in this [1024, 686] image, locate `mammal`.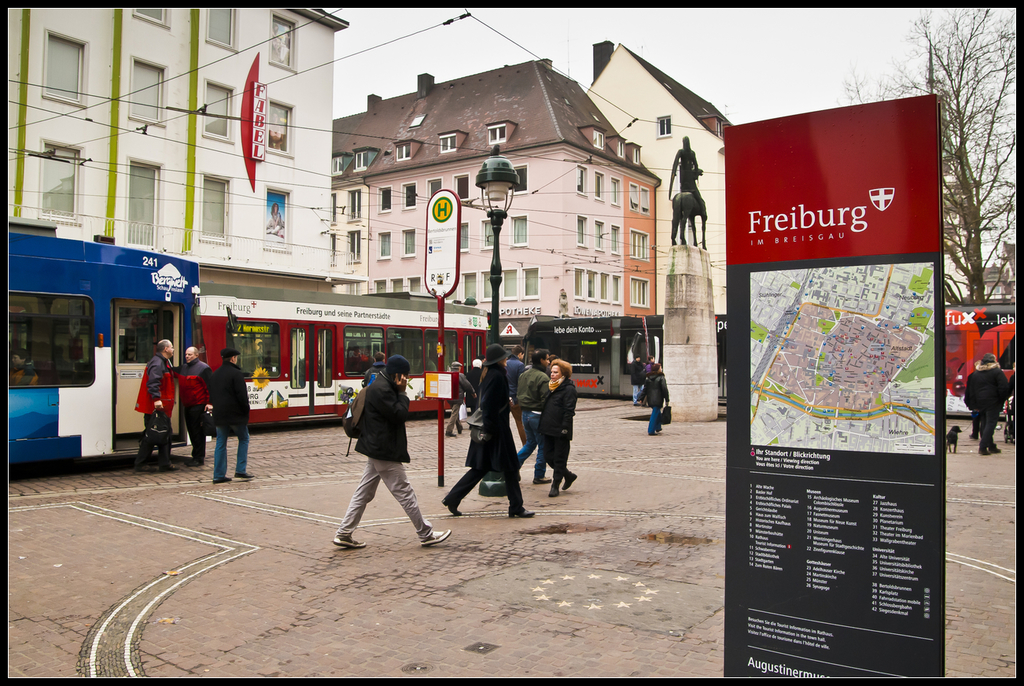
Bounding box: l=628, t=356, r=639, b=404.
